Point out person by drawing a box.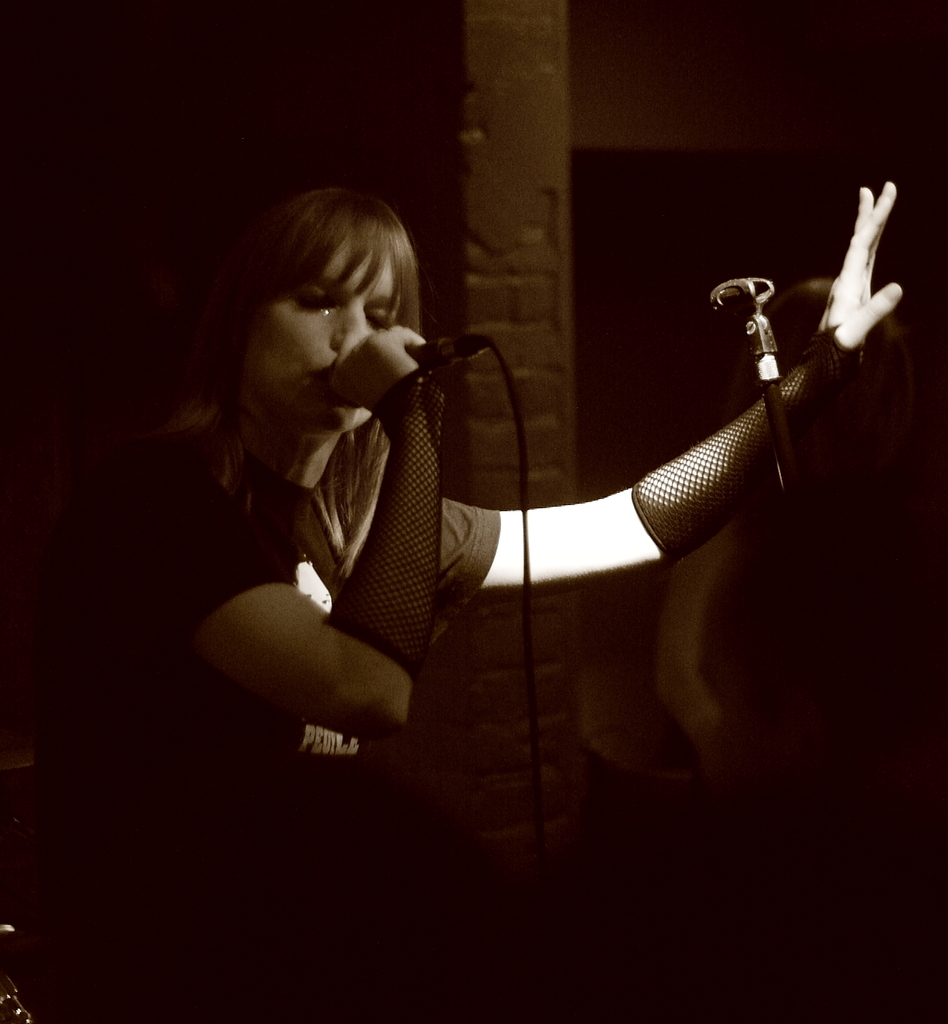
141 171 753 872.
